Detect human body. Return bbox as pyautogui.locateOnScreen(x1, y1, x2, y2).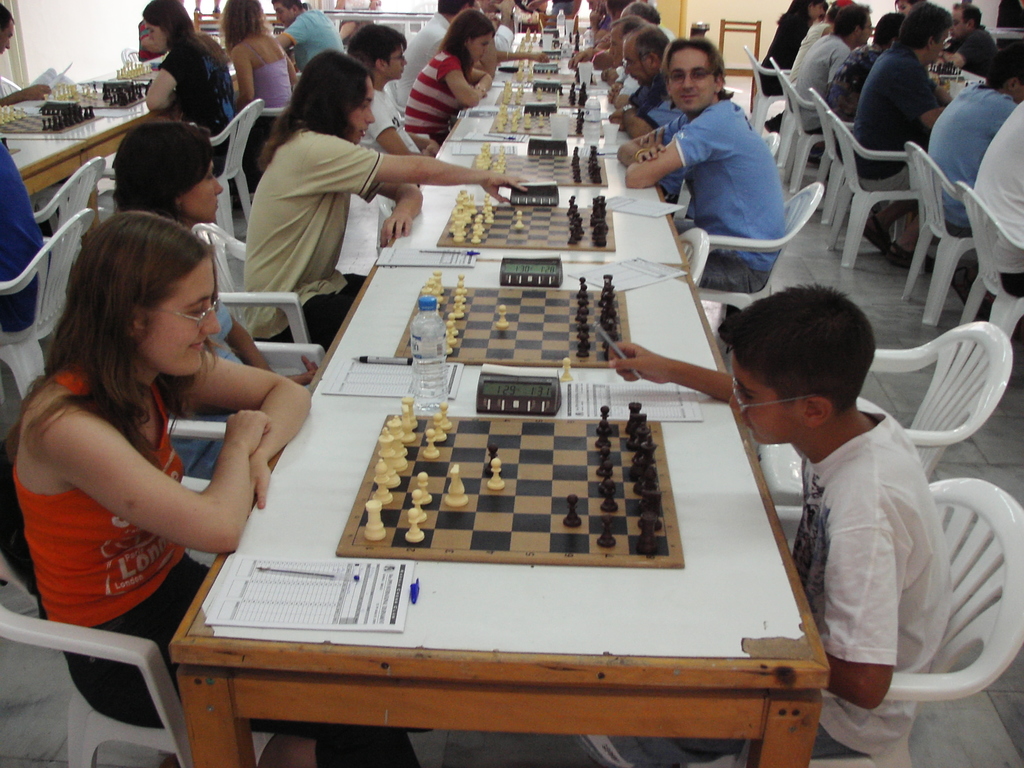
pyautogui.locateOnScreen(931, 82, 1017, 238).
